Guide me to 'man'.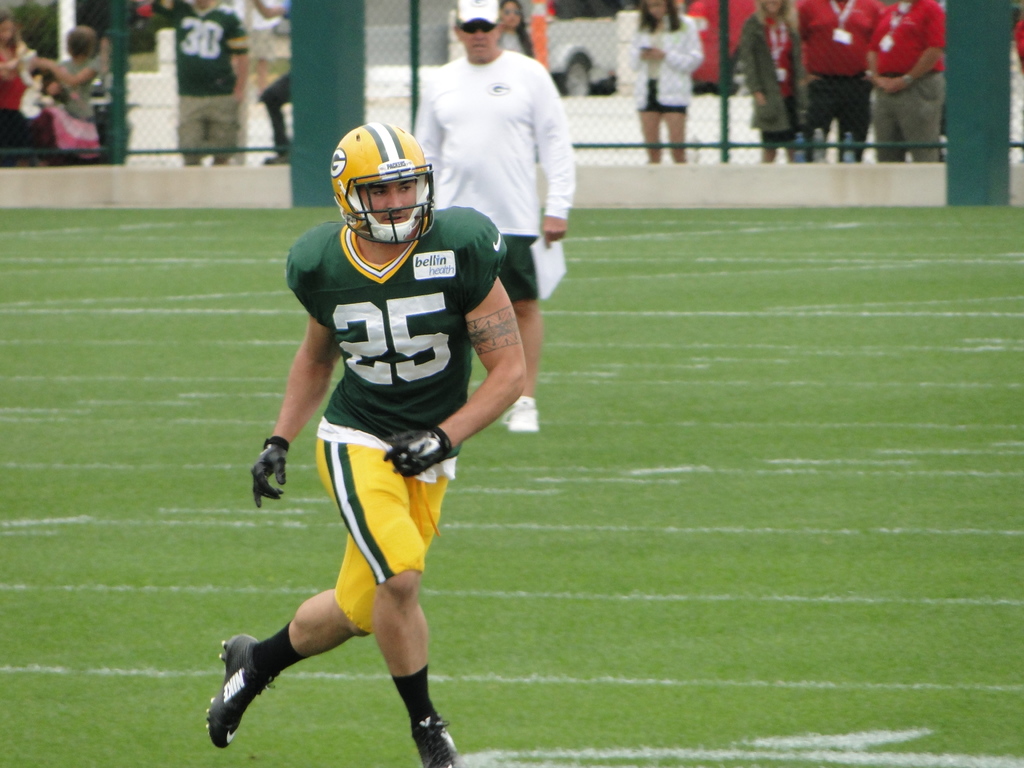
Guidance: {"left": 248, "top": 3, "right": 299, "bottom": 163}.
